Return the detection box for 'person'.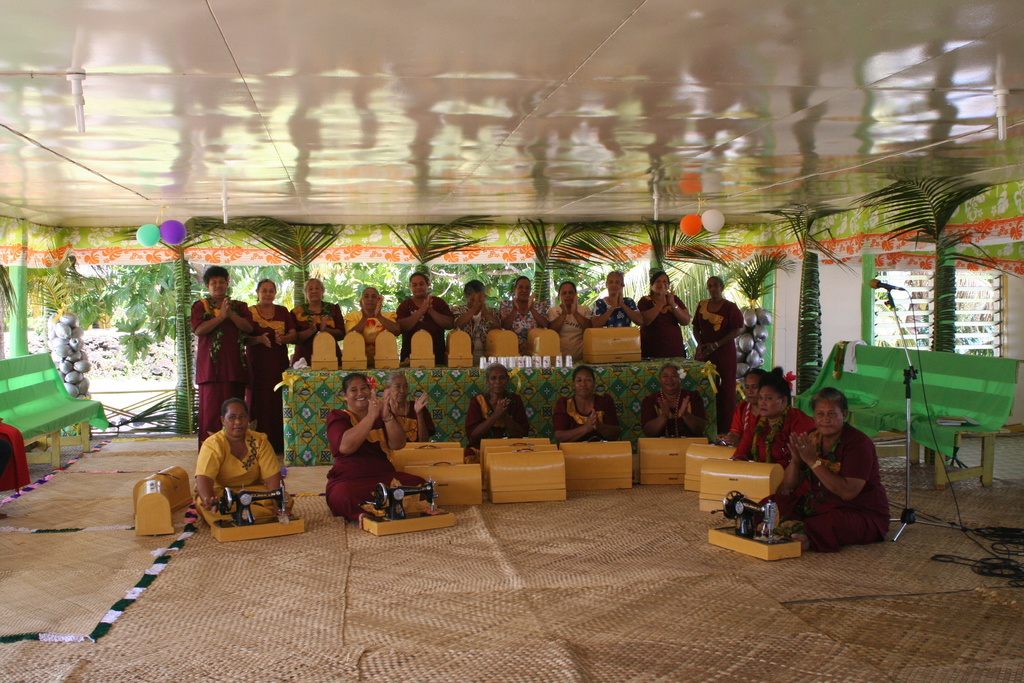
left=445, top=276, right=505, bottom=373.
